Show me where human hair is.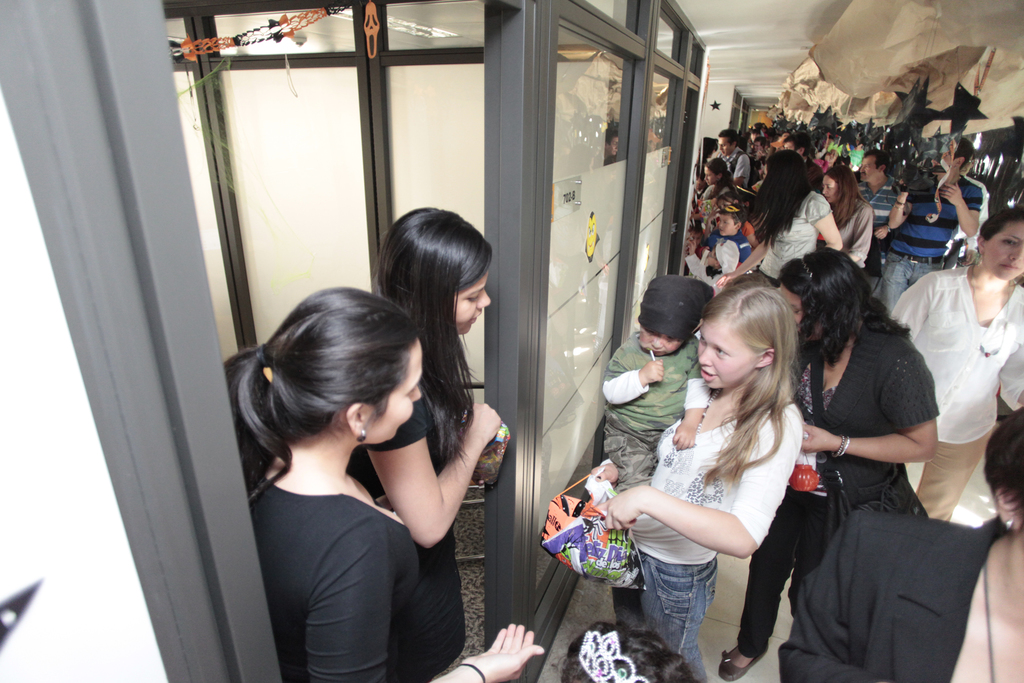
human hair is at <bbox>755, 135, 766, 146</bbox>.
